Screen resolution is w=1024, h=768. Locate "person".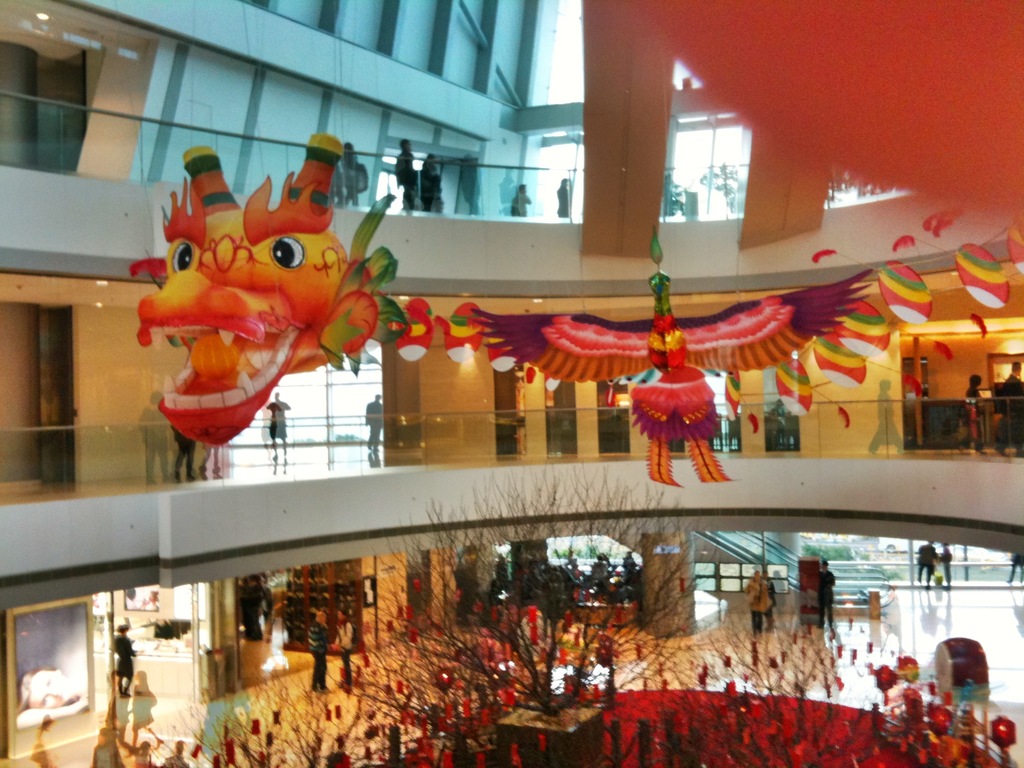
(left=748, top=571, right=769, bottom=633).
